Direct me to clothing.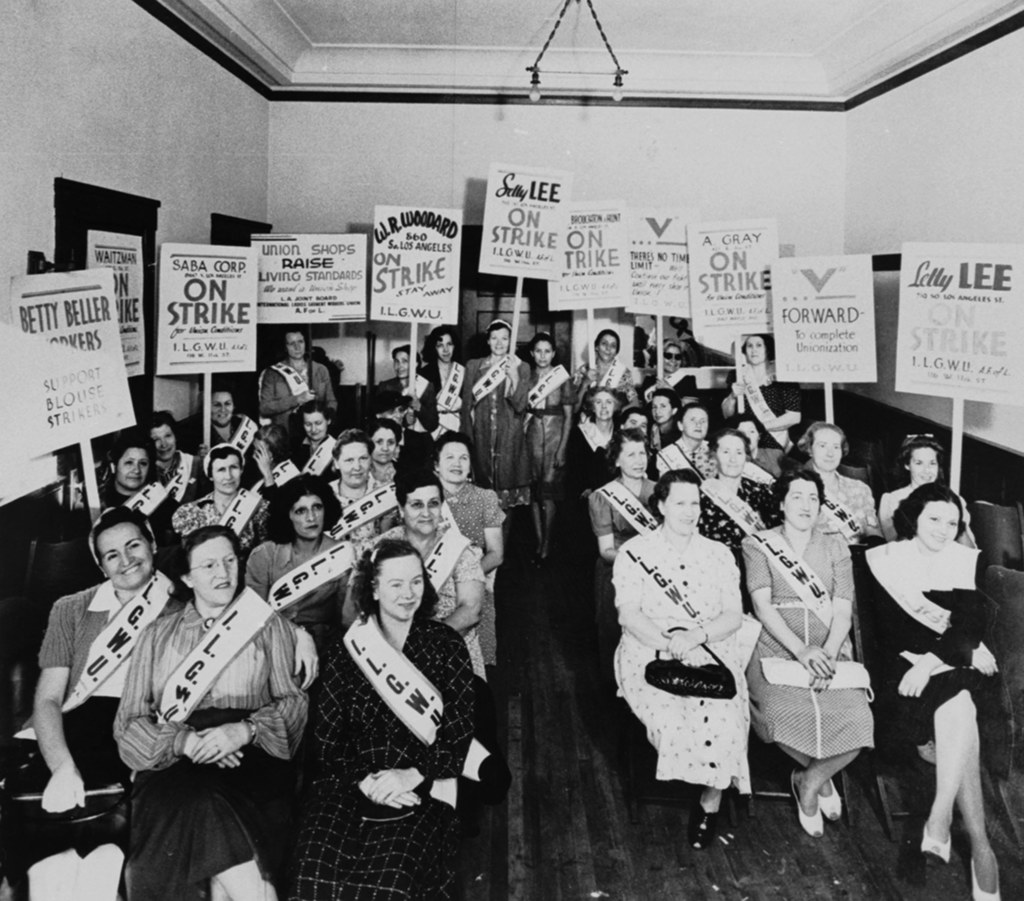
Direction: [x1=568, y1=354, x2=632, y2=430].
